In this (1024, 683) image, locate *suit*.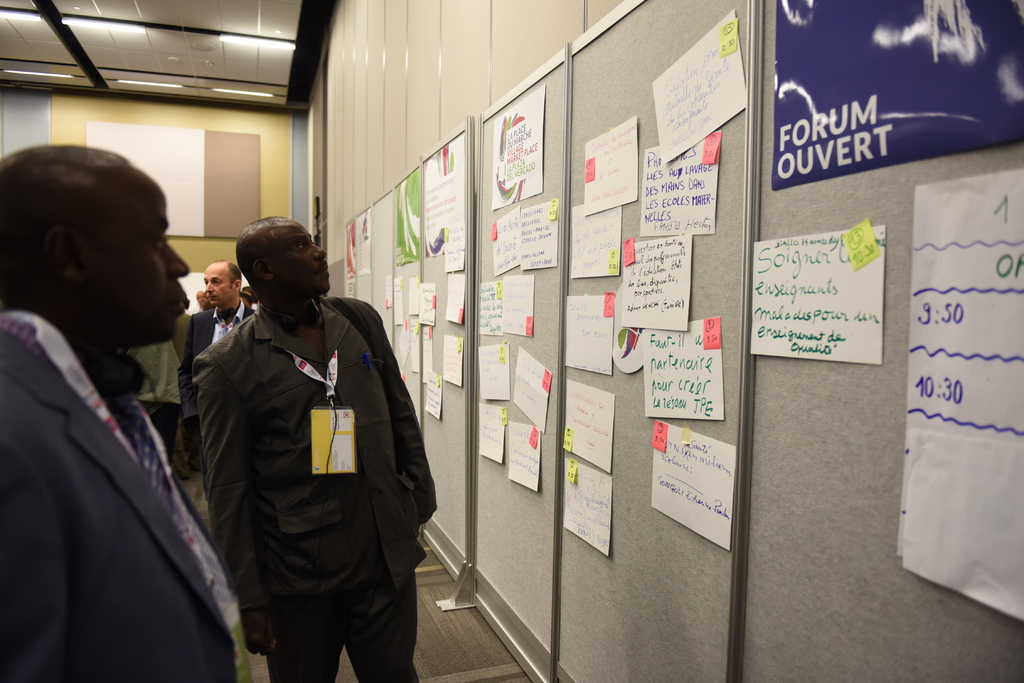
Bounding box: {"left": 190, "top": 306, "right": 434, "bottom": 682}.
